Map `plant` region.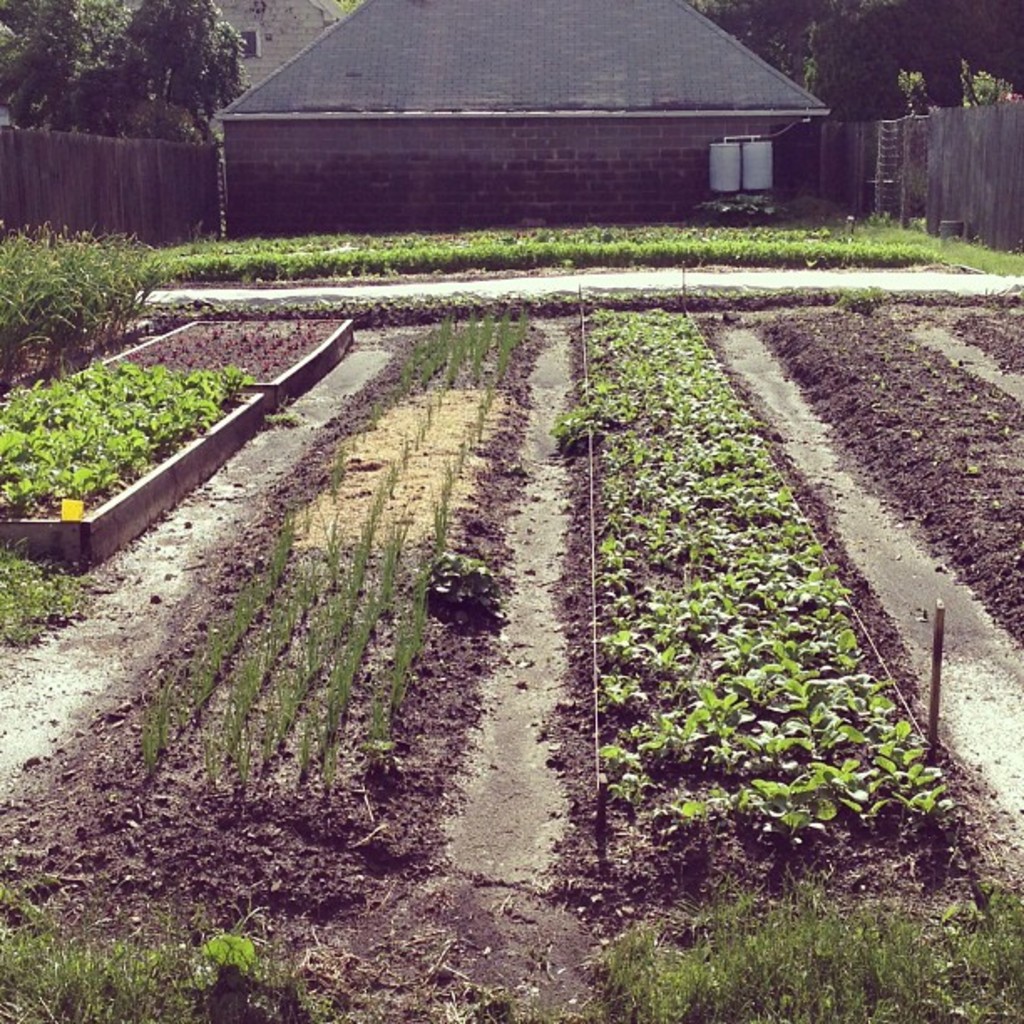
Mapped to BBox(596, 746, 654, 803).
